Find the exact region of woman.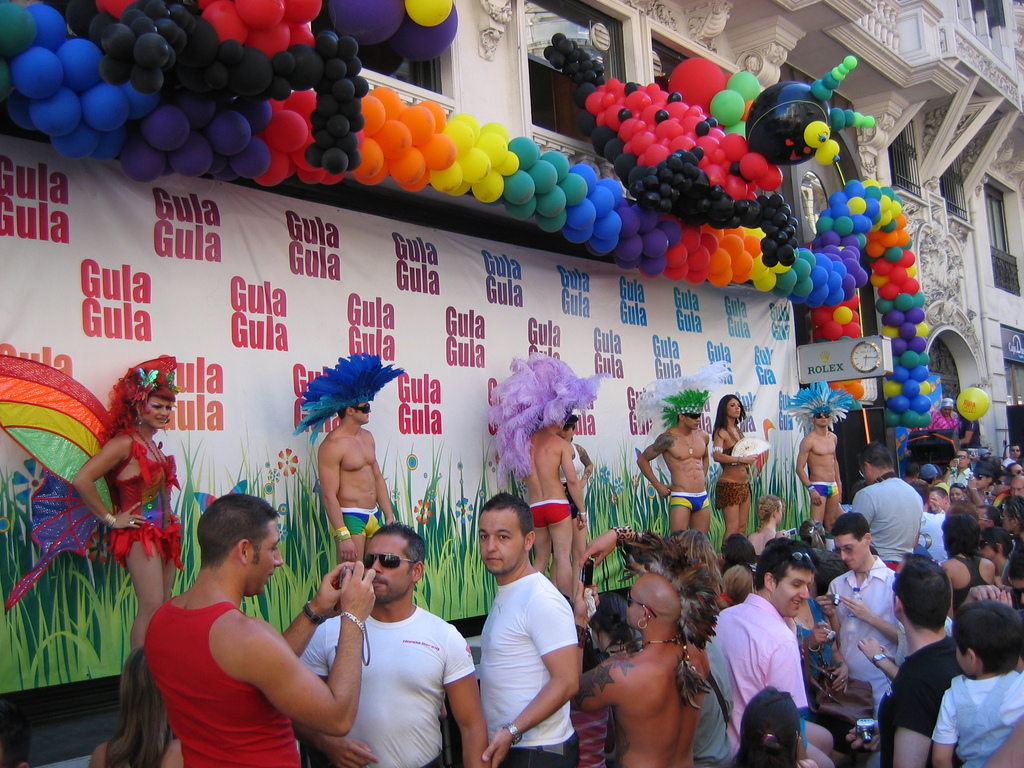
Exact region: [left=725, top=687, right=819, bottom=767].
